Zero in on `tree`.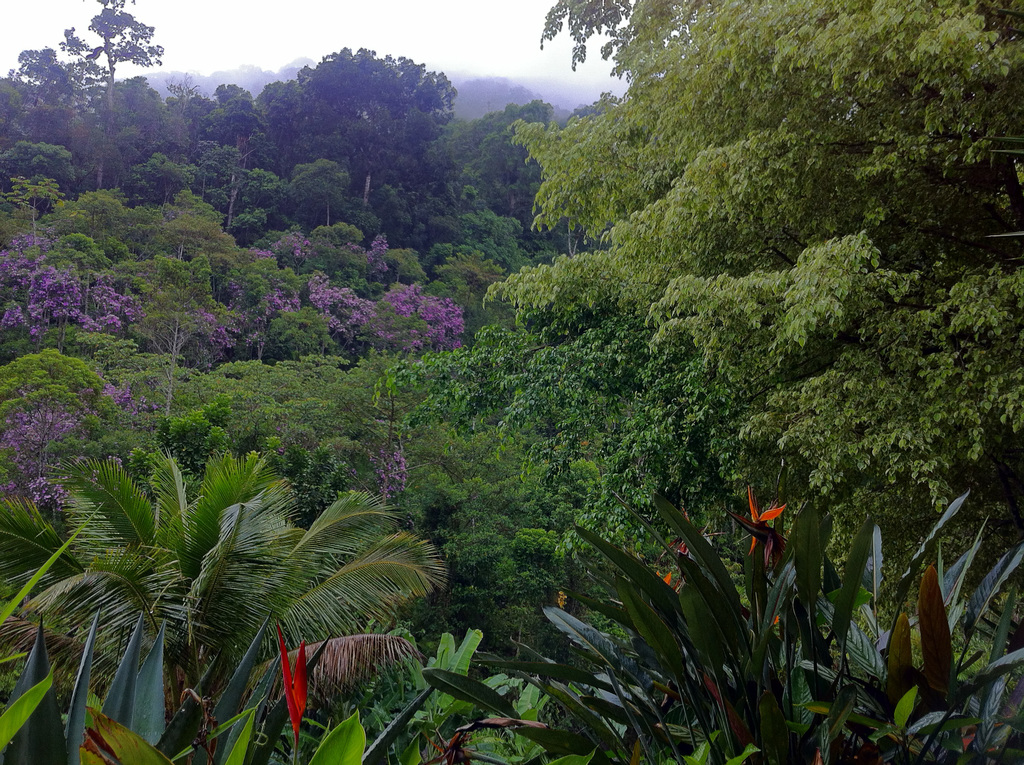
Zeroed in: (x1=475, y1=0, x2=1023, y2=764).
